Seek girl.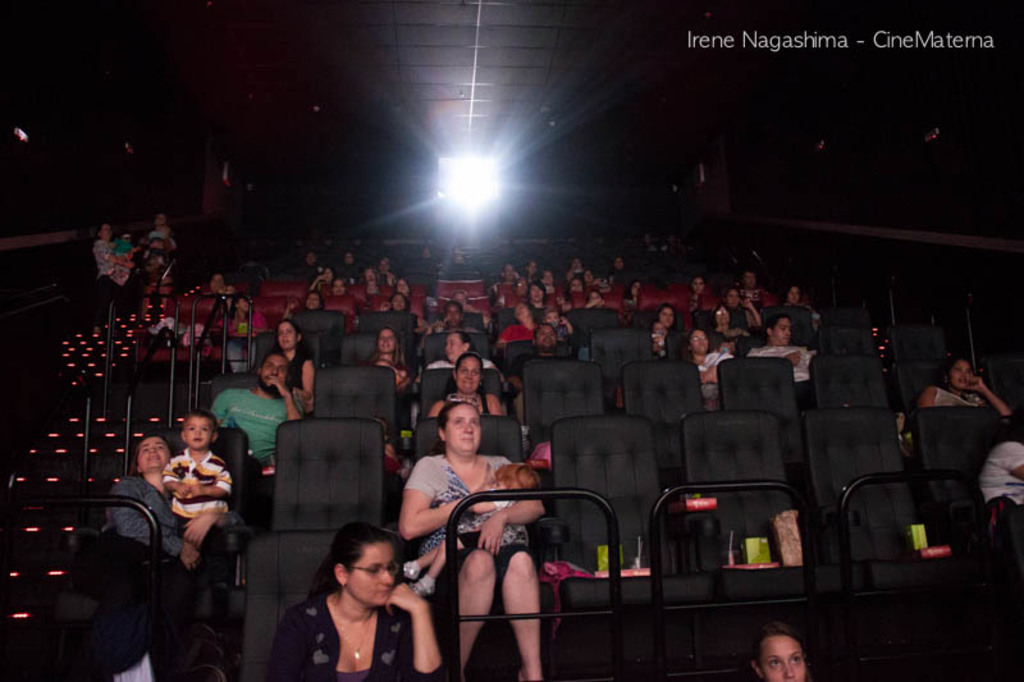
pyautogui.locateOnScreen(913, 356, 1002, 406).
